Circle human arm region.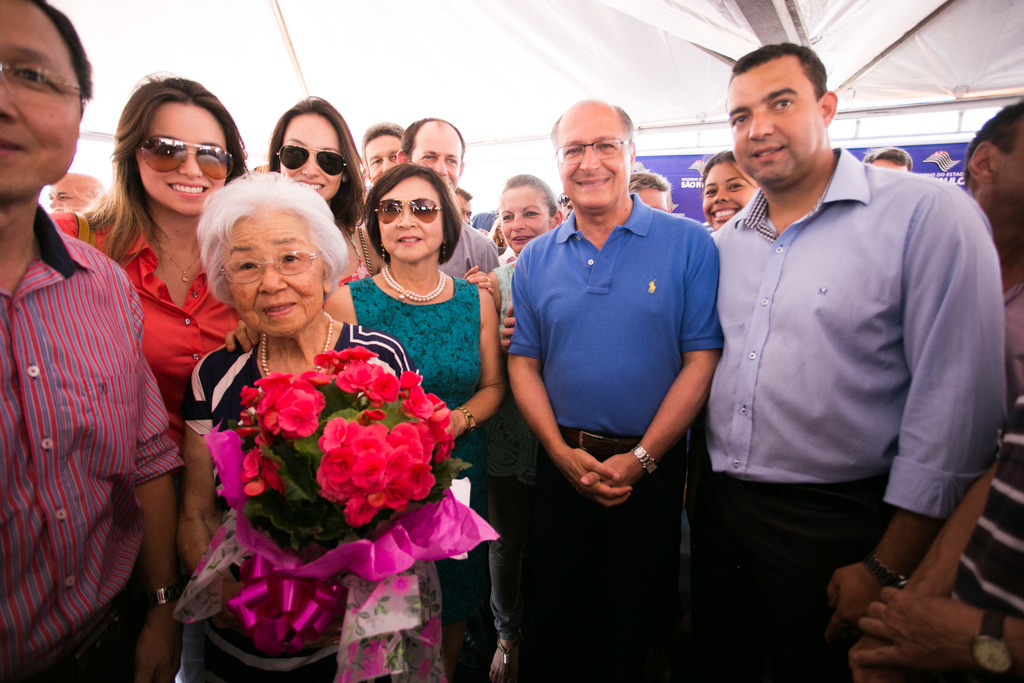
Region: bbox(573, 217, 726, 506).
